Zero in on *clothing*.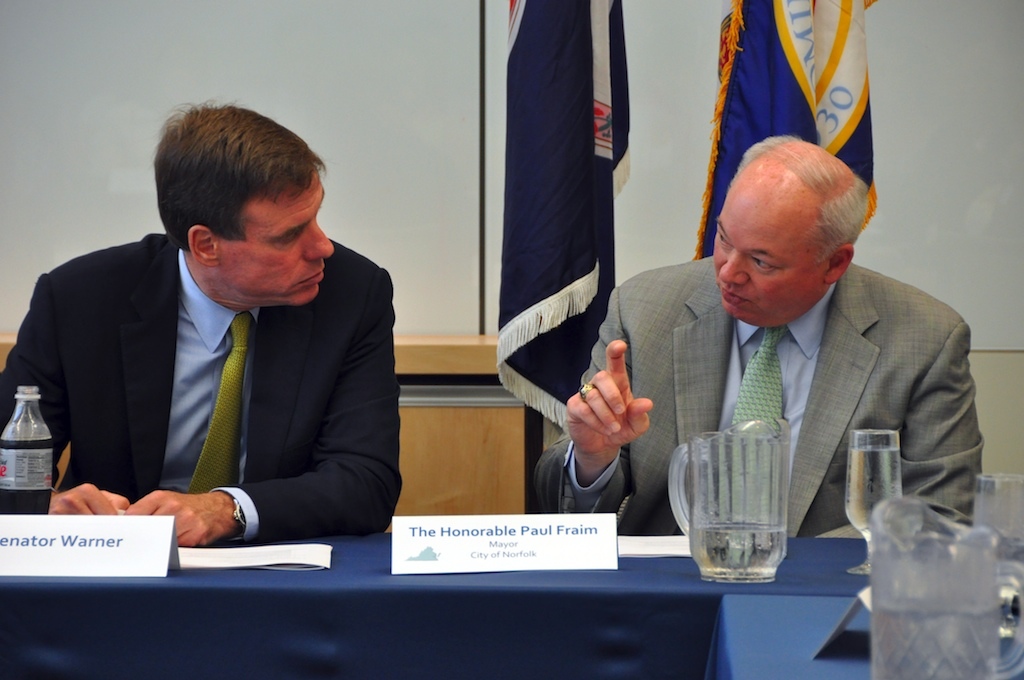
Zeroed in: bbox(16, 196, 412, 572).
